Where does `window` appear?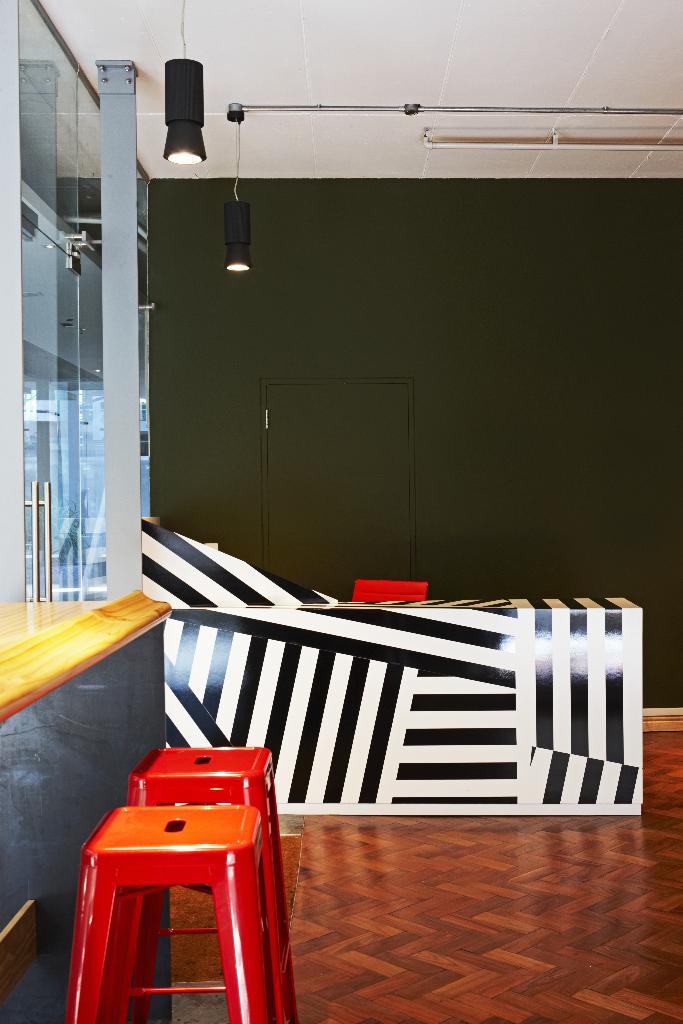
Appears at rect(29, 41, 152, 635).
